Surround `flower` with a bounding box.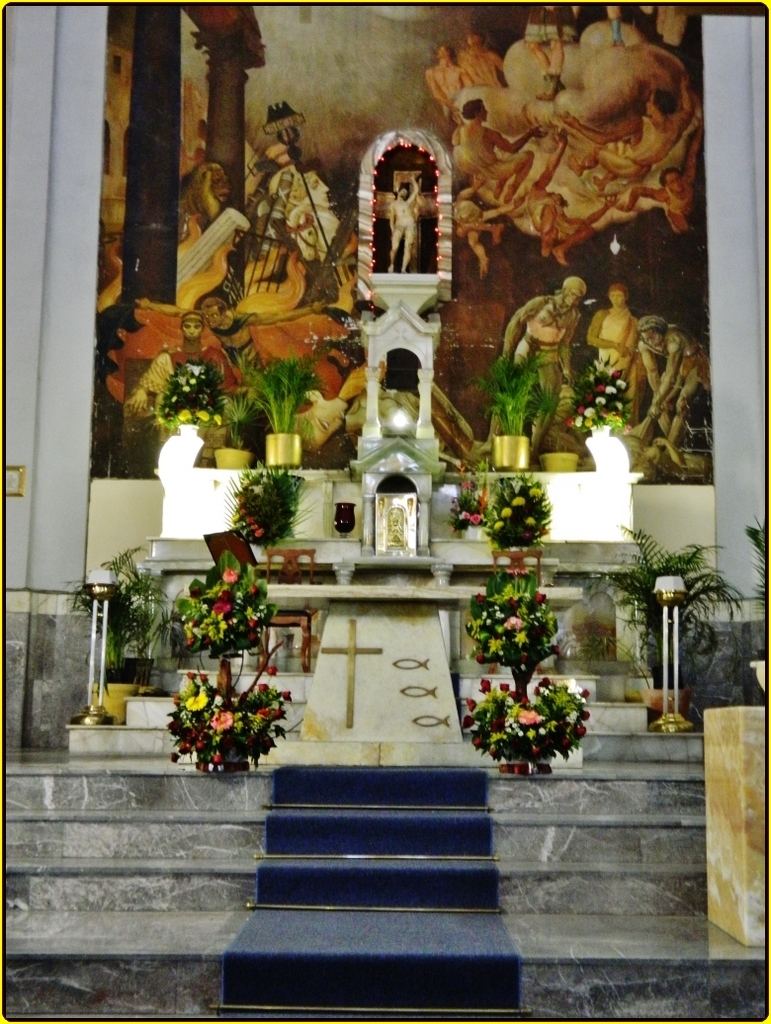
[509, 595, 516, 598].
